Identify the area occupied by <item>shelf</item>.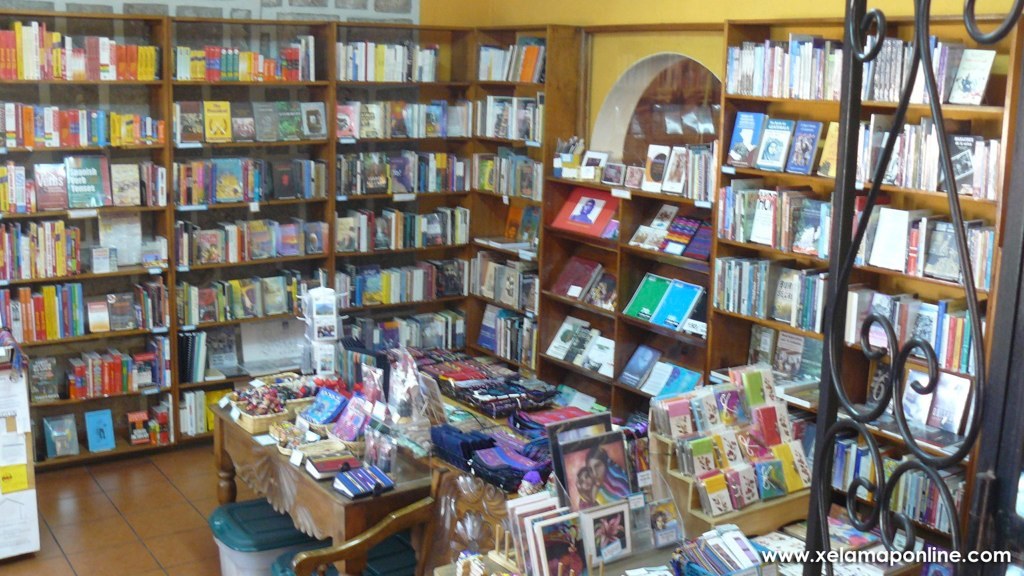
Area: 344,306,482,354.
